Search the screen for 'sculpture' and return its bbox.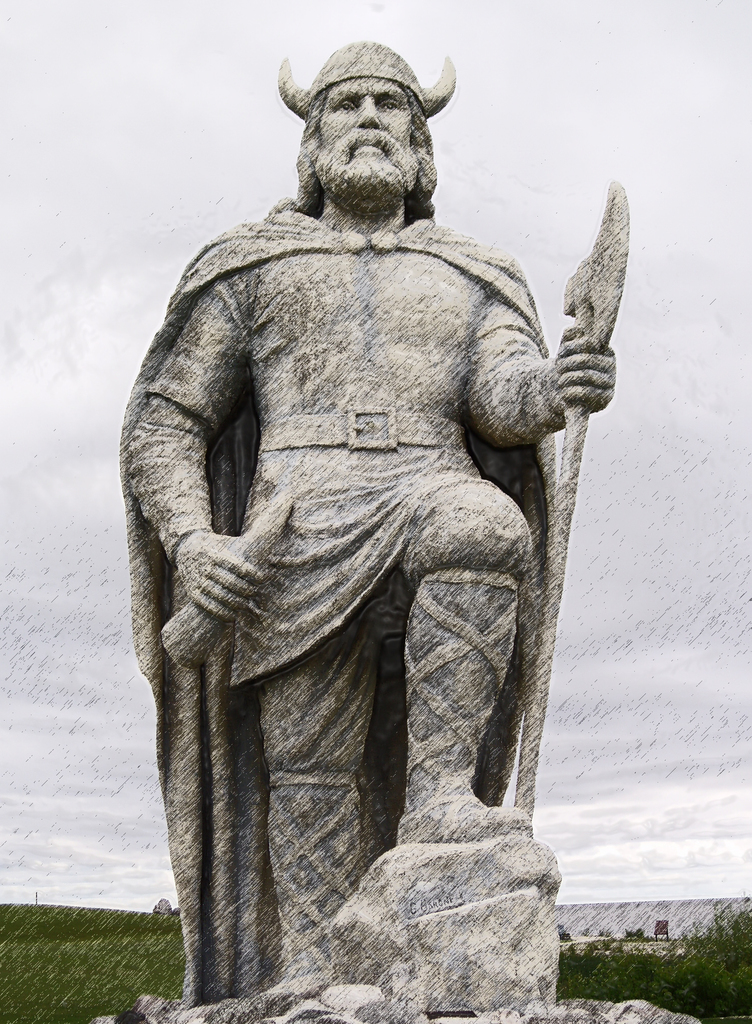
Found: l=109, t=40, r=629, b=989.
